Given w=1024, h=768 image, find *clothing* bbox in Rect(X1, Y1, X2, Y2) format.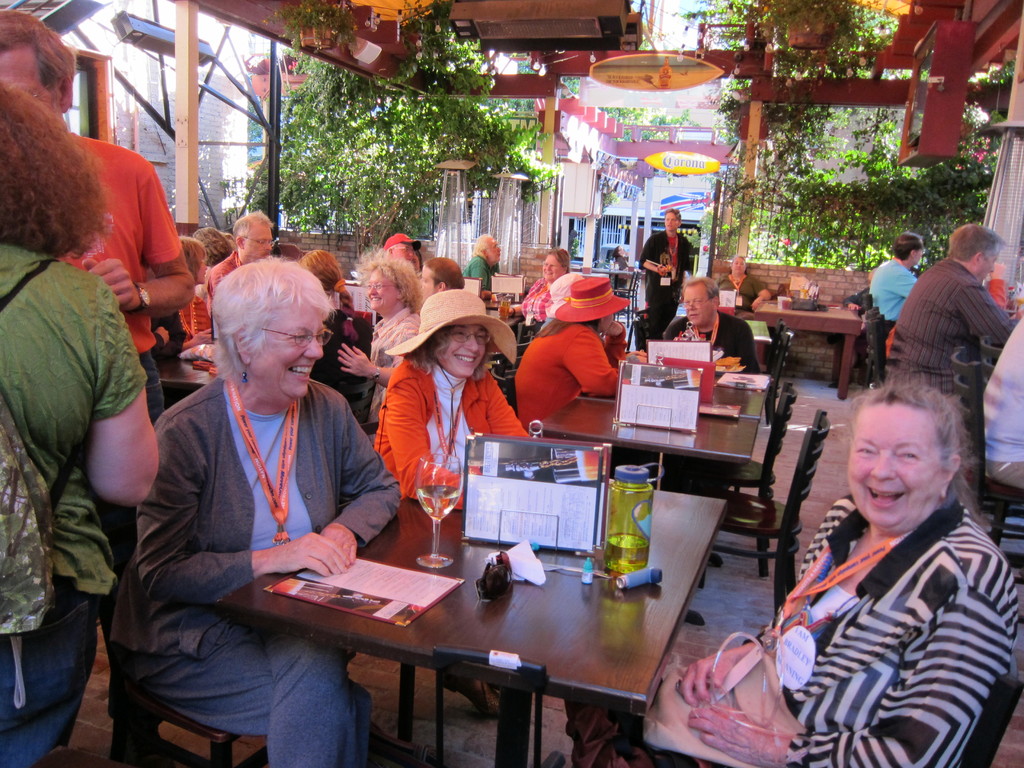
Rect(712, 268, 765, 339).
